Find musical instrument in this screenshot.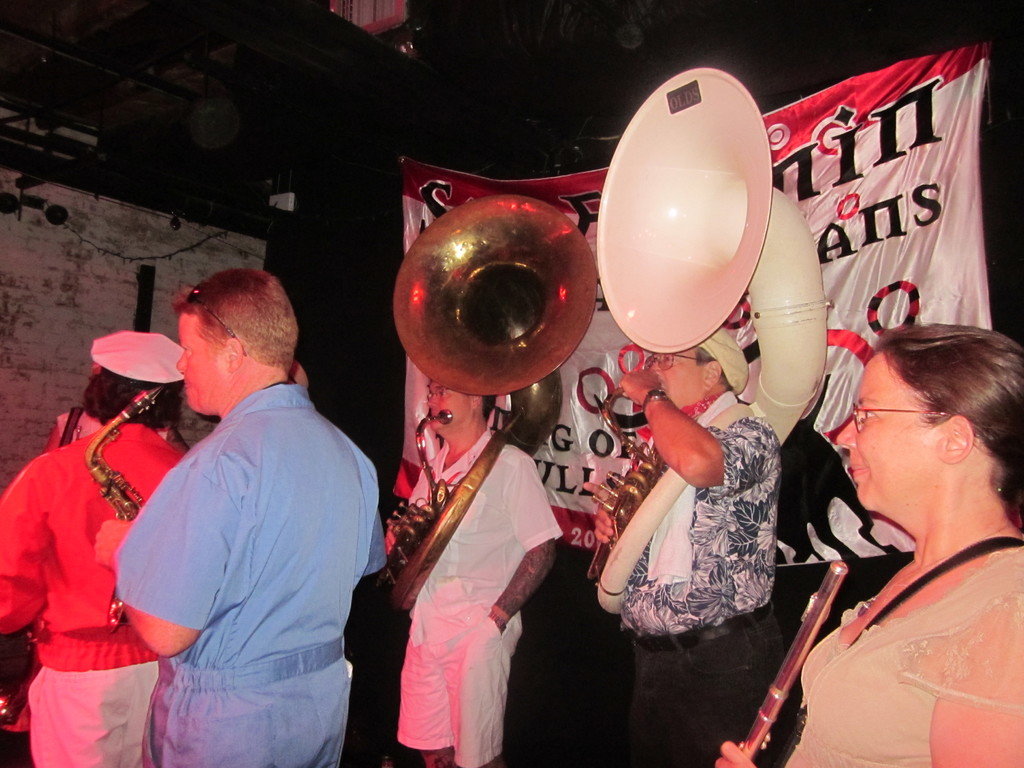
The bounding box for musical instrument is x1=372, y1=192, x2=601, y2=621.
